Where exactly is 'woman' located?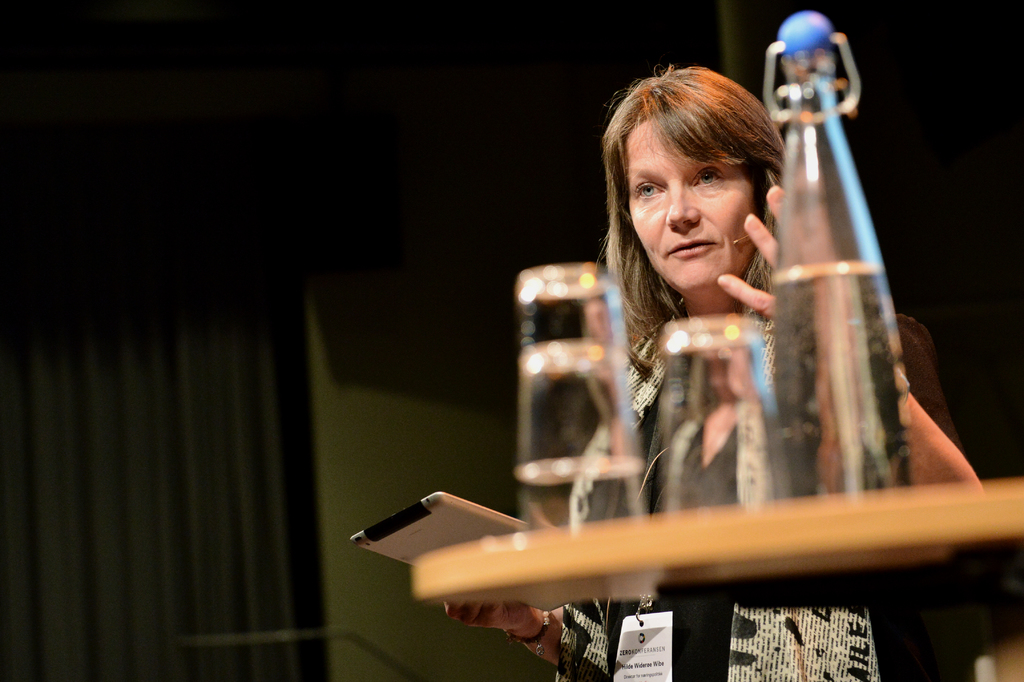
Its bounding box is (x1=394, y1=82, x2=979, y2=662).
